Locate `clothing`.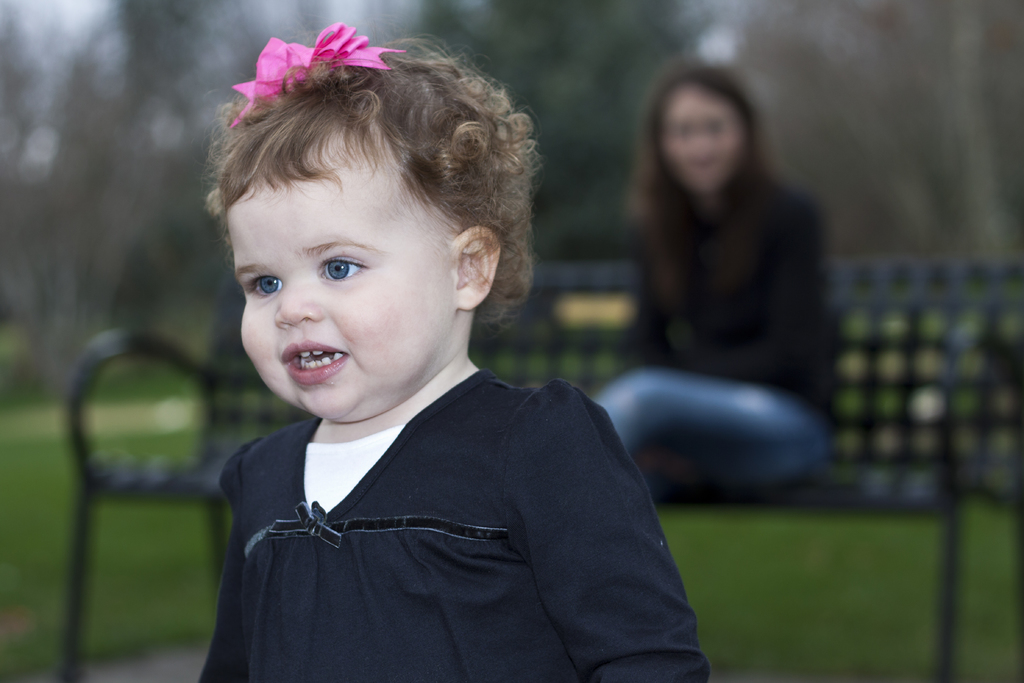
Bounding box: [196, 370, 712, 682].
